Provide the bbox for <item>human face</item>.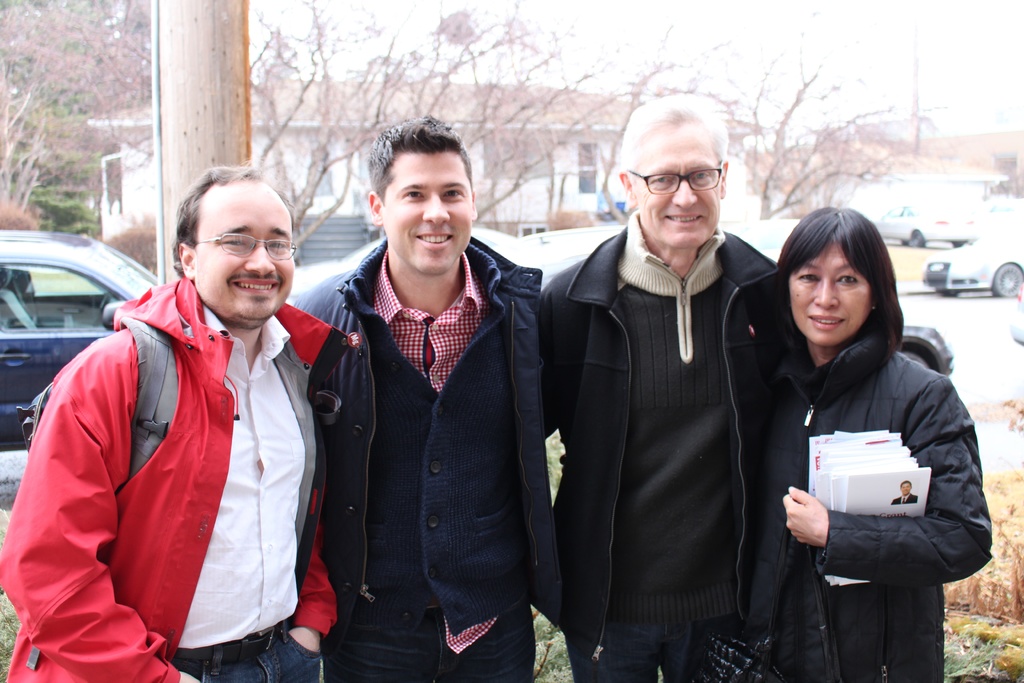
crop(631, 130, 728, 244).
